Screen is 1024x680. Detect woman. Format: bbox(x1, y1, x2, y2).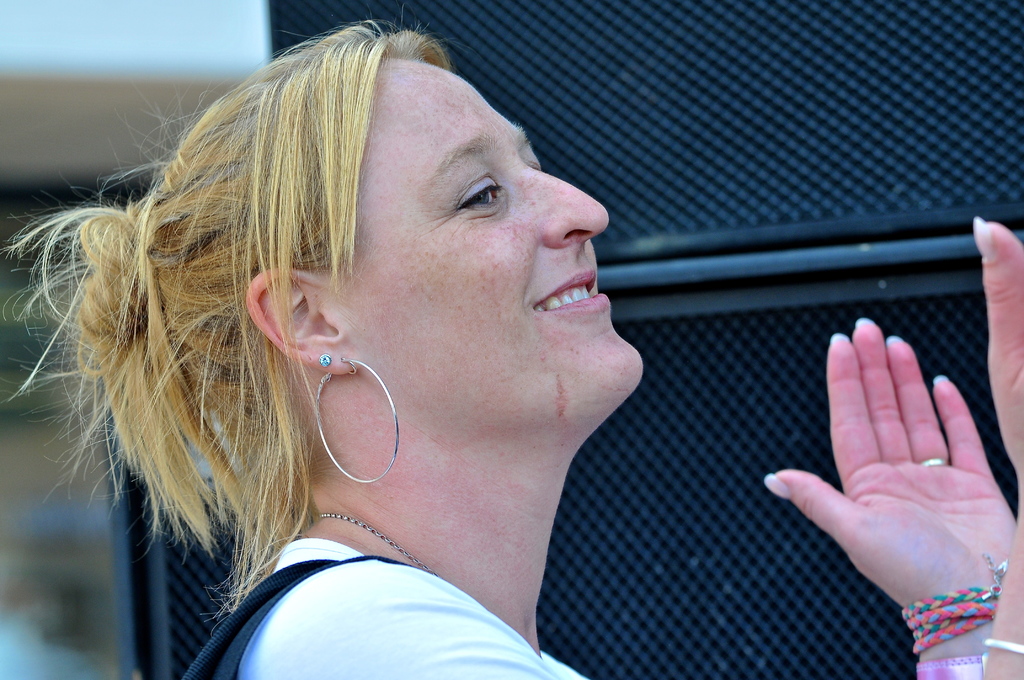
bbox(0, 2, 1023, 679).
